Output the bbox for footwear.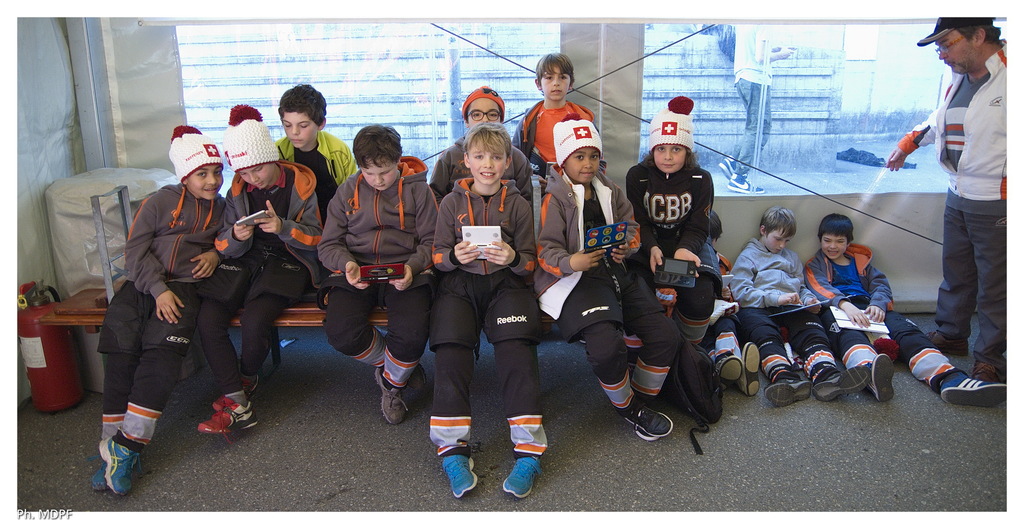
locate(405, 366, 426, 393).
